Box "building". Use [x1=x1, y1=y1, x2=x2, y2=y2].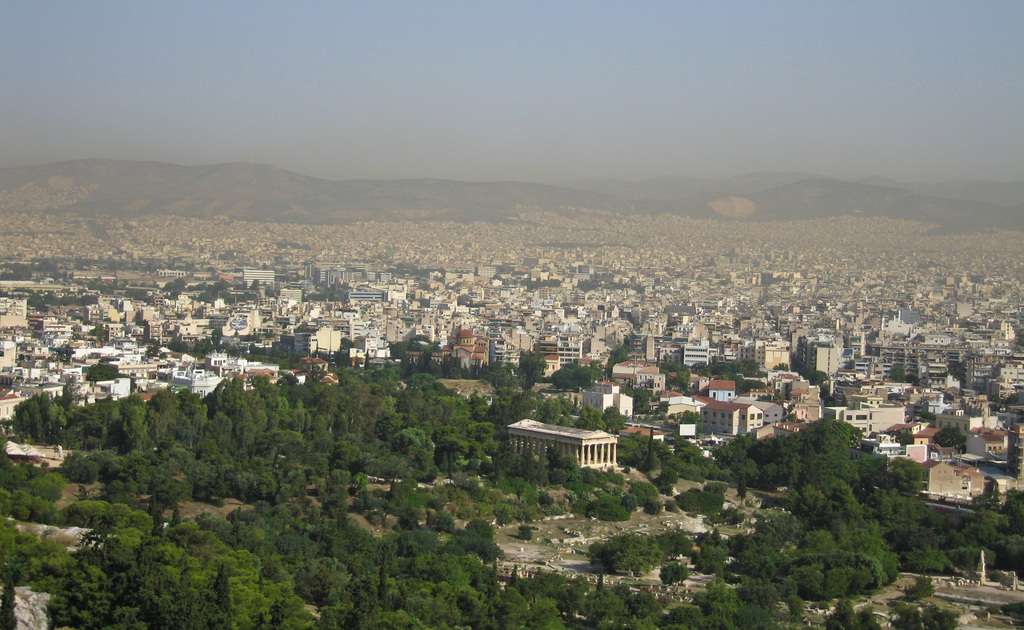
[x1=696, y1=403, x2=767, y2=432].
